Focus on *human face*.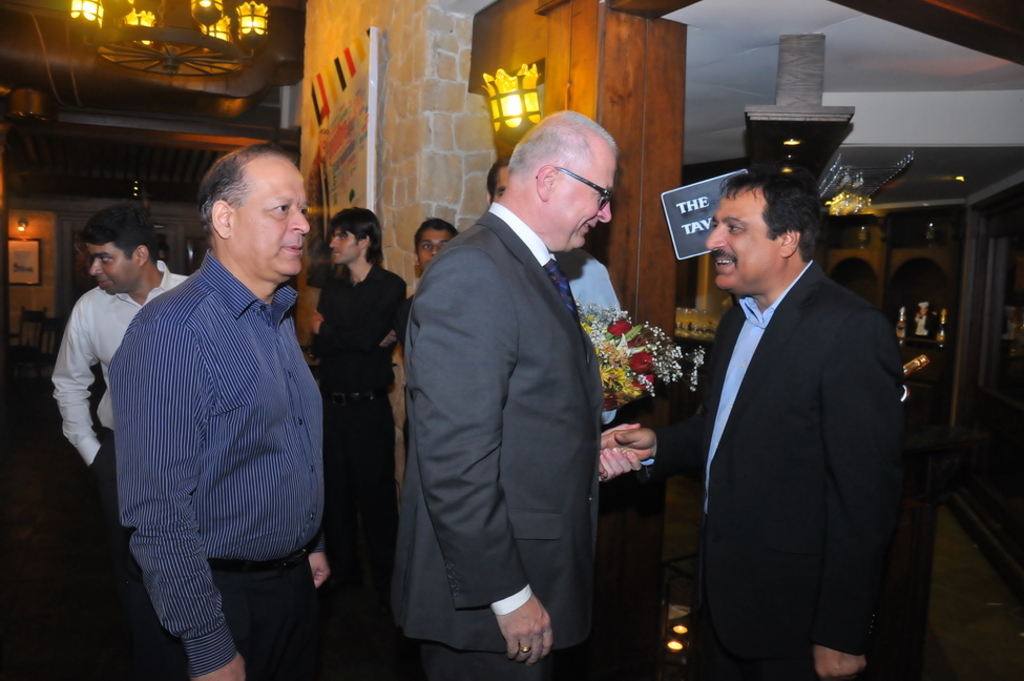
Focused at Rect(417, 223, 454, 270).
